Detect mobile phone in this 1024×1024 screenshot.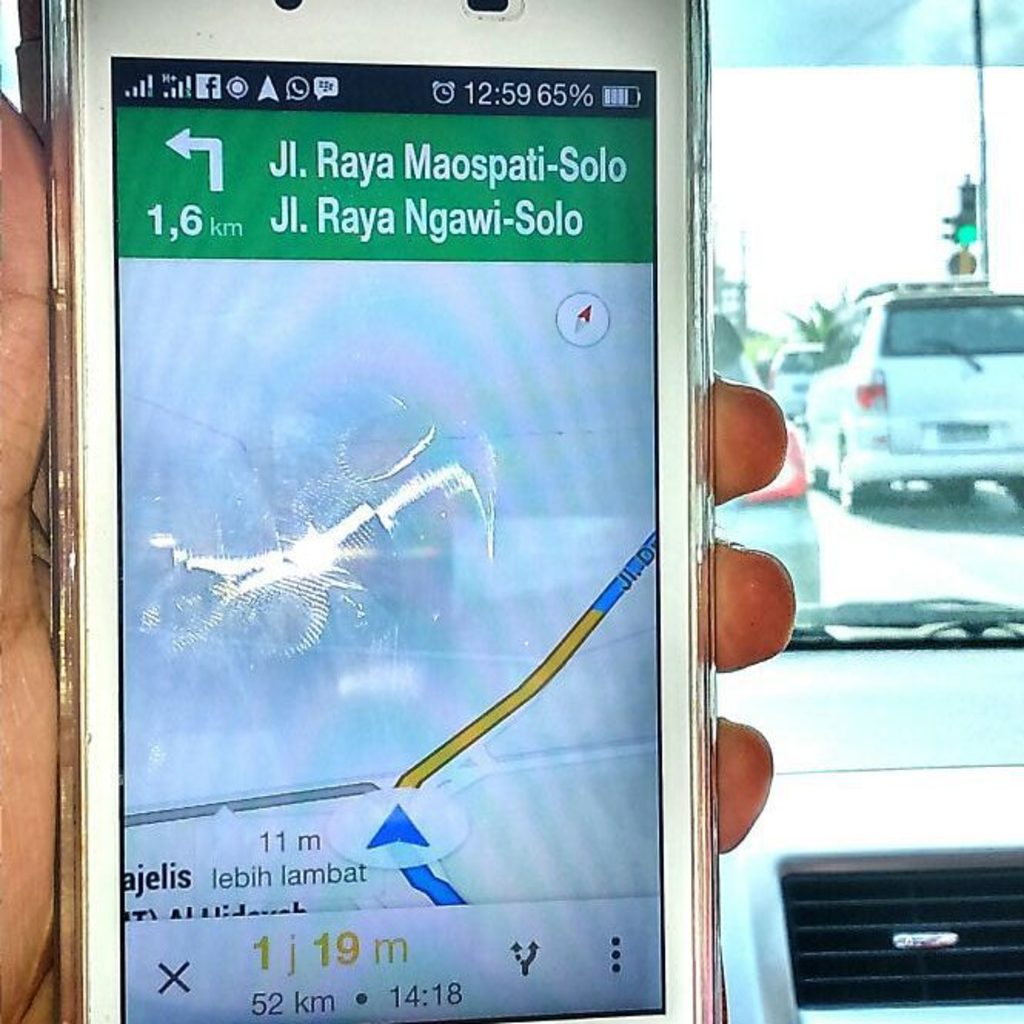
Detection: box(14, 0, 733, 1022).
